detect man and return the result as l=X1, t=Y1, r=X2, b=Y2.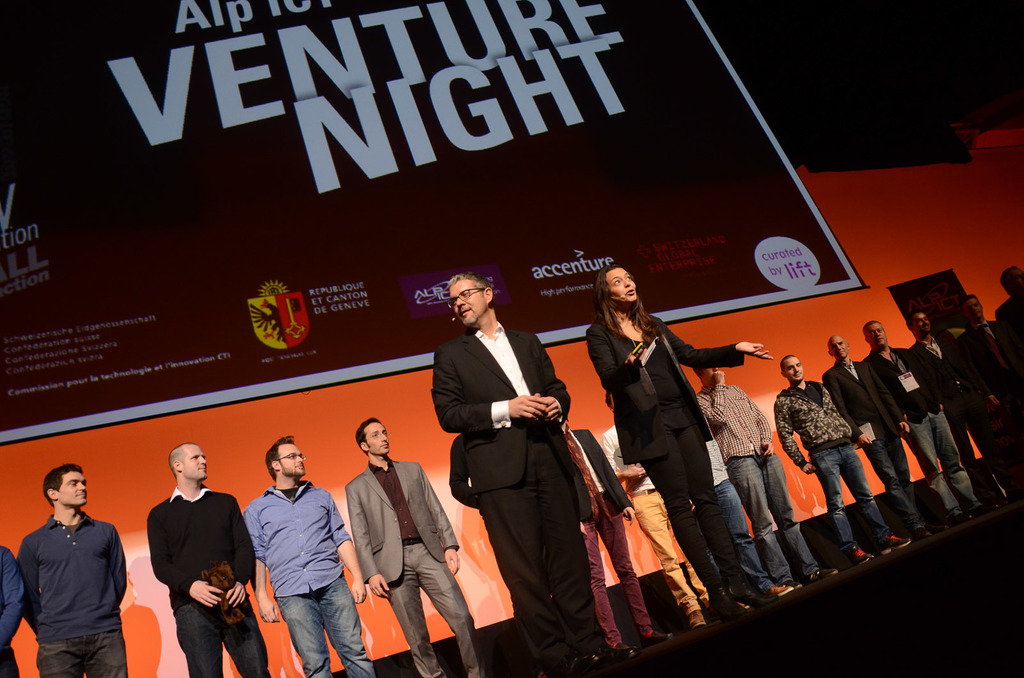
l=959, t=293, r=1016, b=419.
